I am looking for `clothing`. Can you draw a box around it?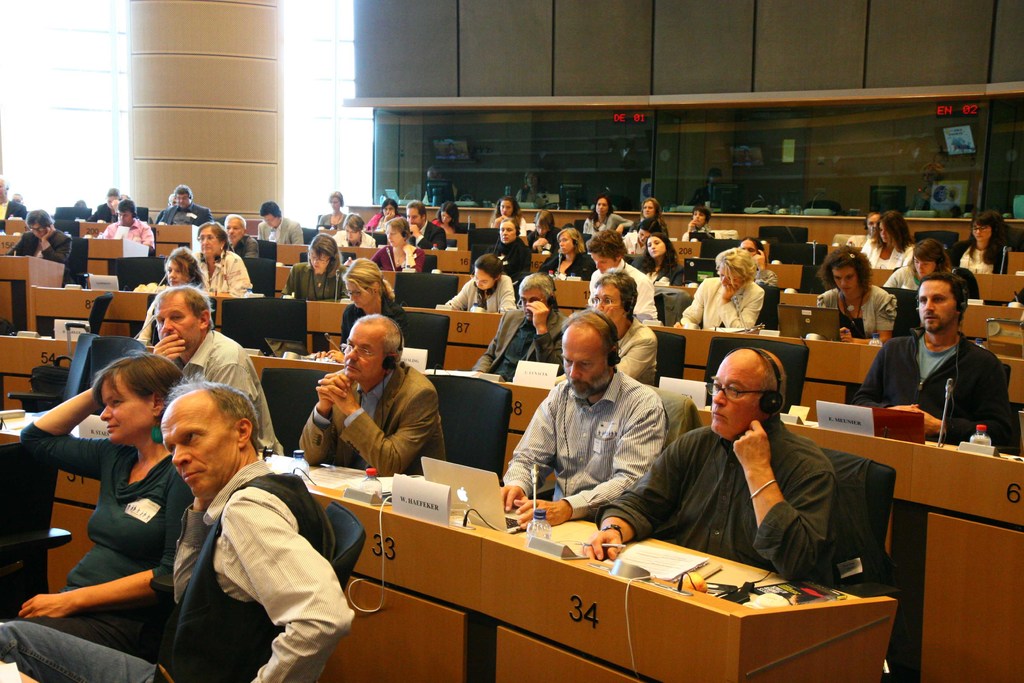
Sure, the bounding box is {"x1": 948, "y1": 239, "x2": 1016, "y2": 280}.
